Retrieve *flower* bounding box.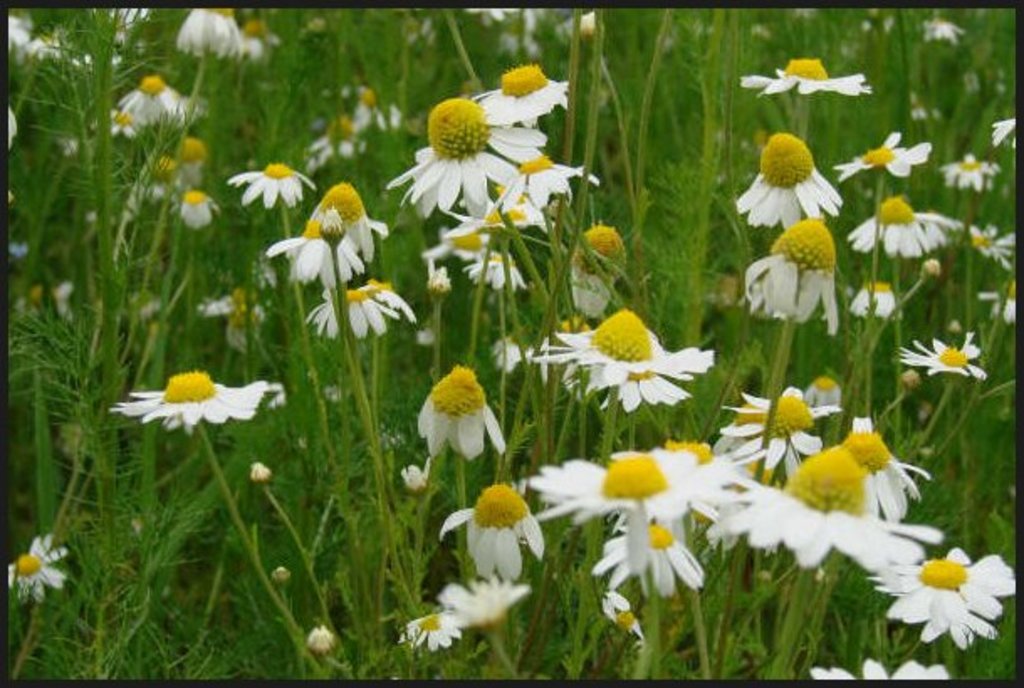
Bounding box: [x1=274, y1=564, x2=295, y2=594].
